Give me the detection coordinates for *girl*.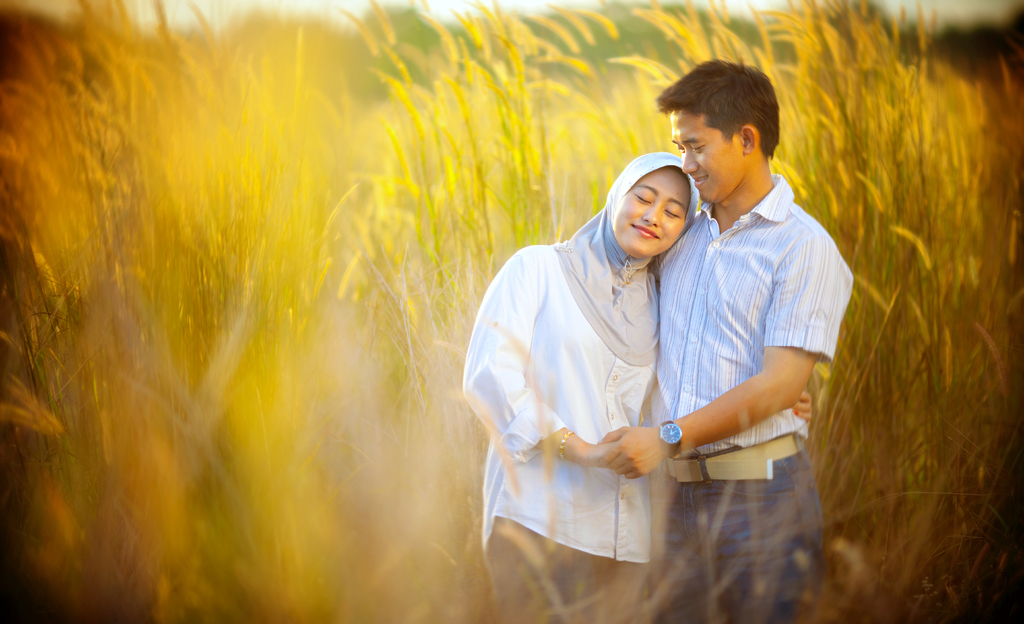
(459, 148, 822, 623).
